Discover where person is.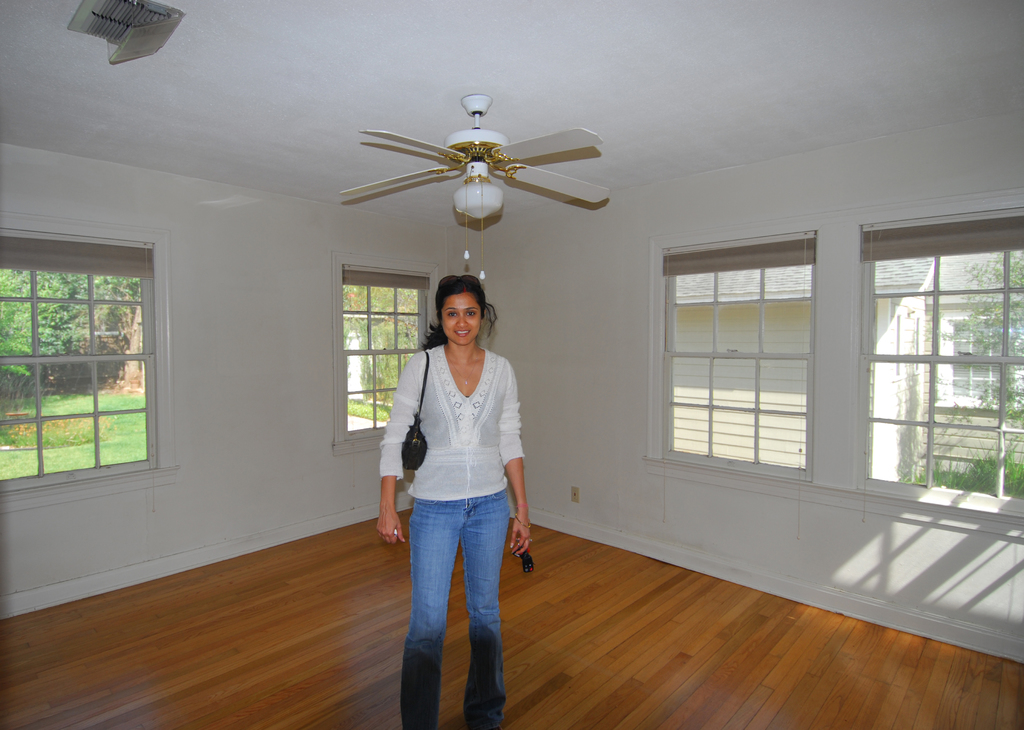
Discovered at left=374, top=265, right=531, bottom=729.
